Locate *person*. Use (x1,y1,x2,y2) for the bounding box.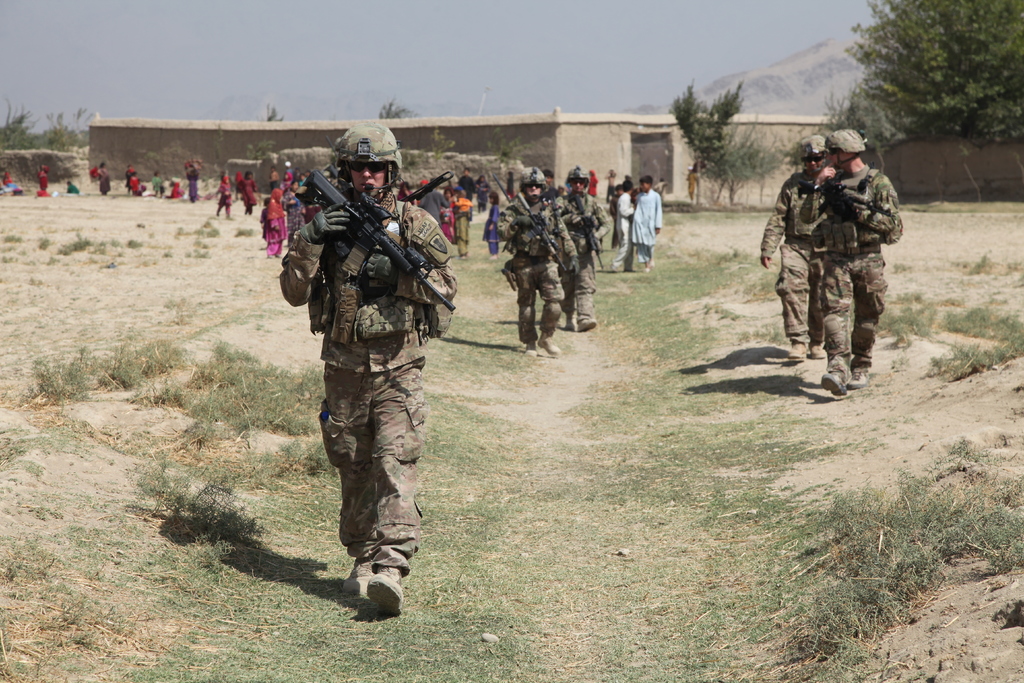
(243,172,255,214).
